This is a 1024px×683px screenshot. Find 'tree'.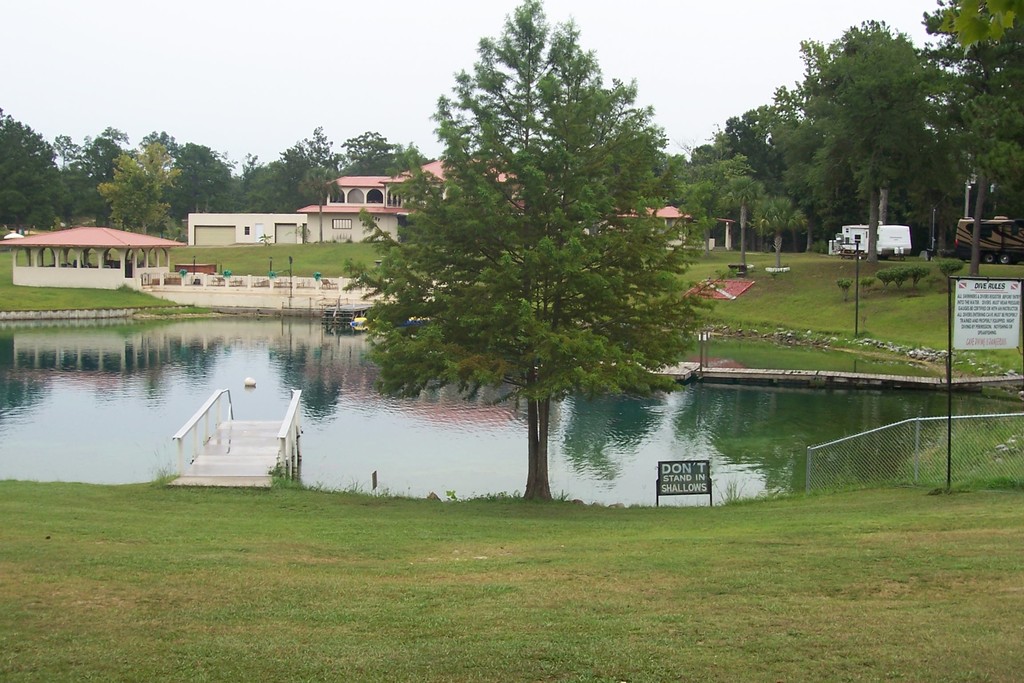
Bounding box: [694, 0, 1023, 278].
